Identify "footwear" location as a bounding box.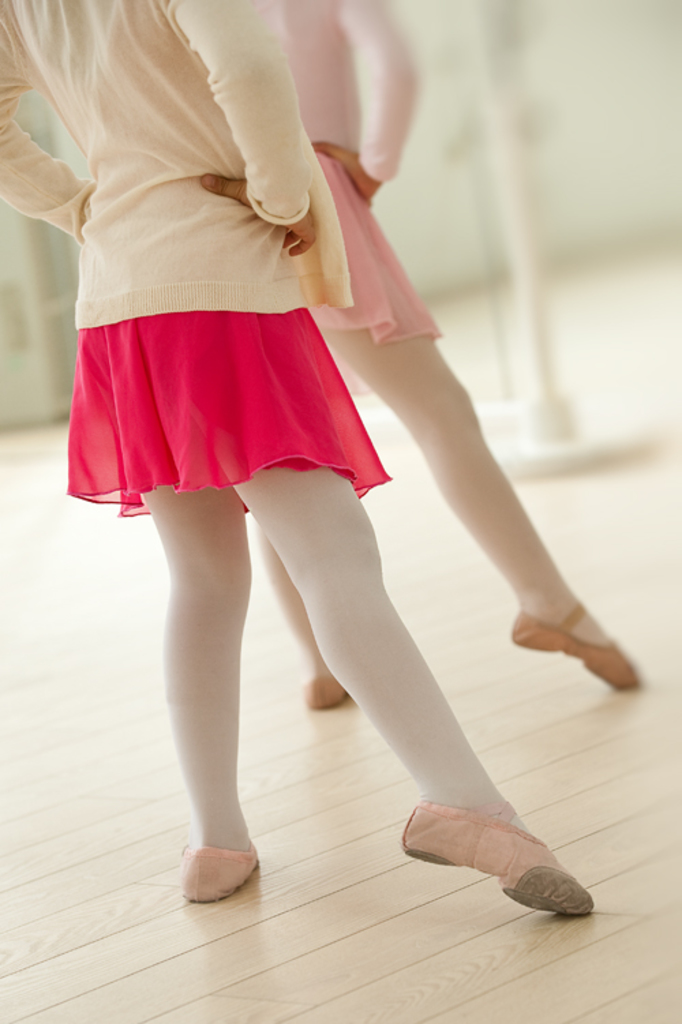
x1=173, y1=844, x2=262, y2=900.
